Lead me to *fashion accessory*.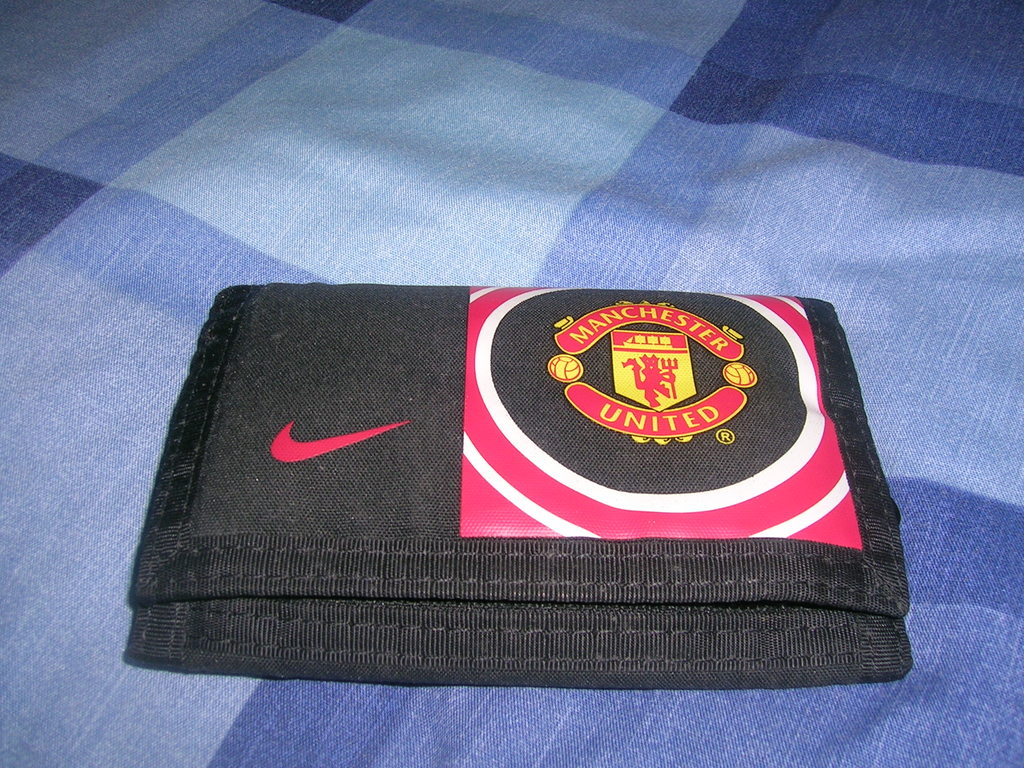
Lead to x1=122, y1=280, x2=910, y2=684.
